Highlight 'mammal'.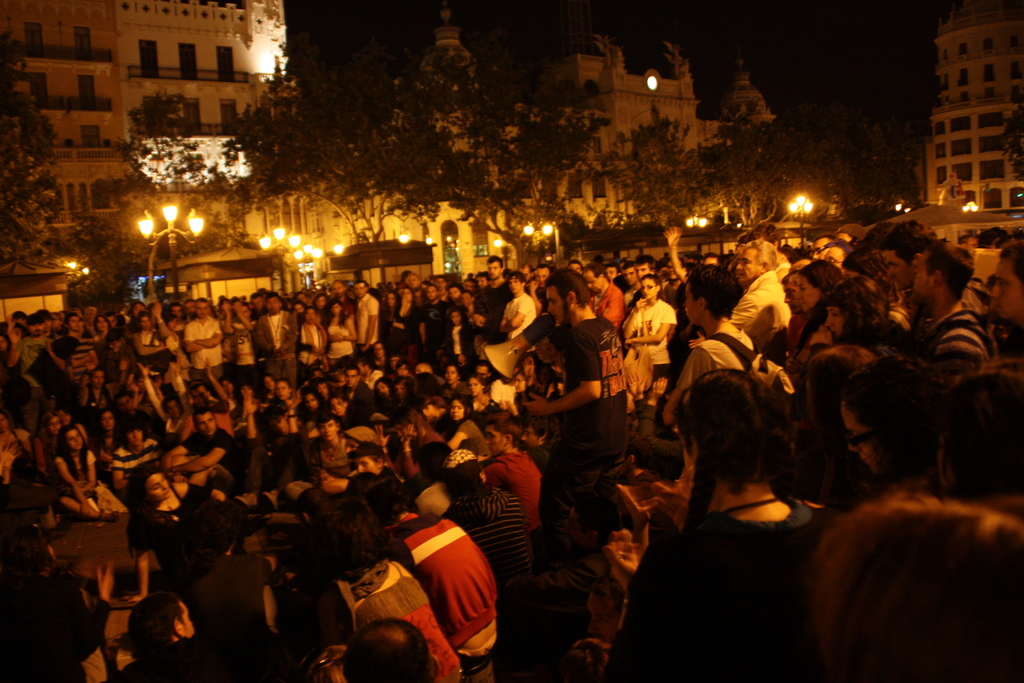
Highlighted region: [left=381, top=481, right=509, bottom=659].
